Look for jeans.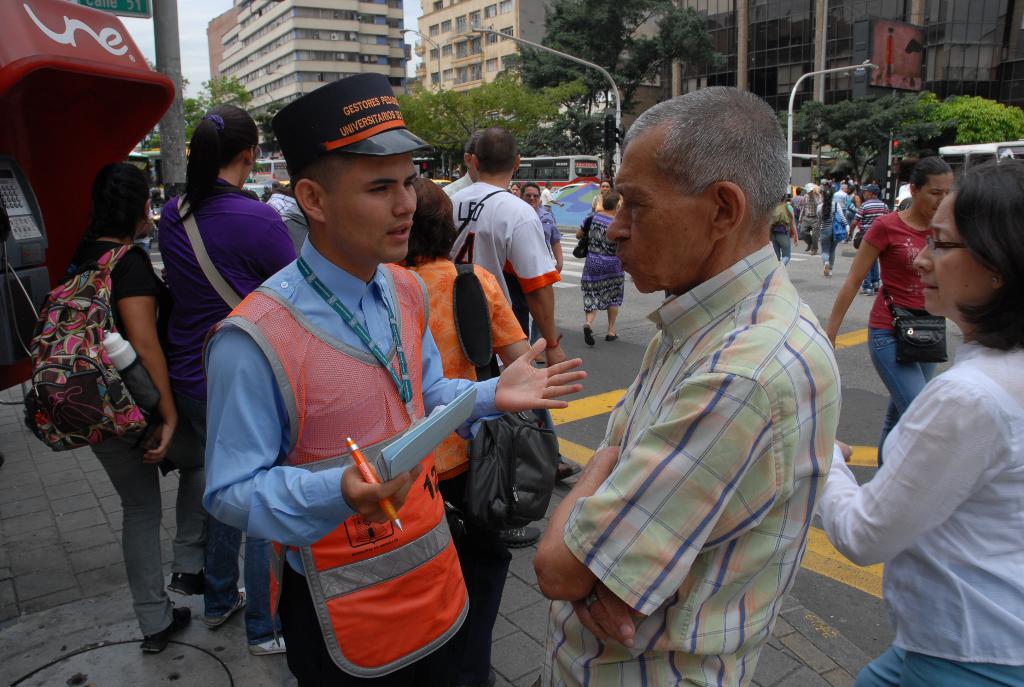
Found: {"x1": 866, "y1": 326, "x2": 934, "y2": 459}.
